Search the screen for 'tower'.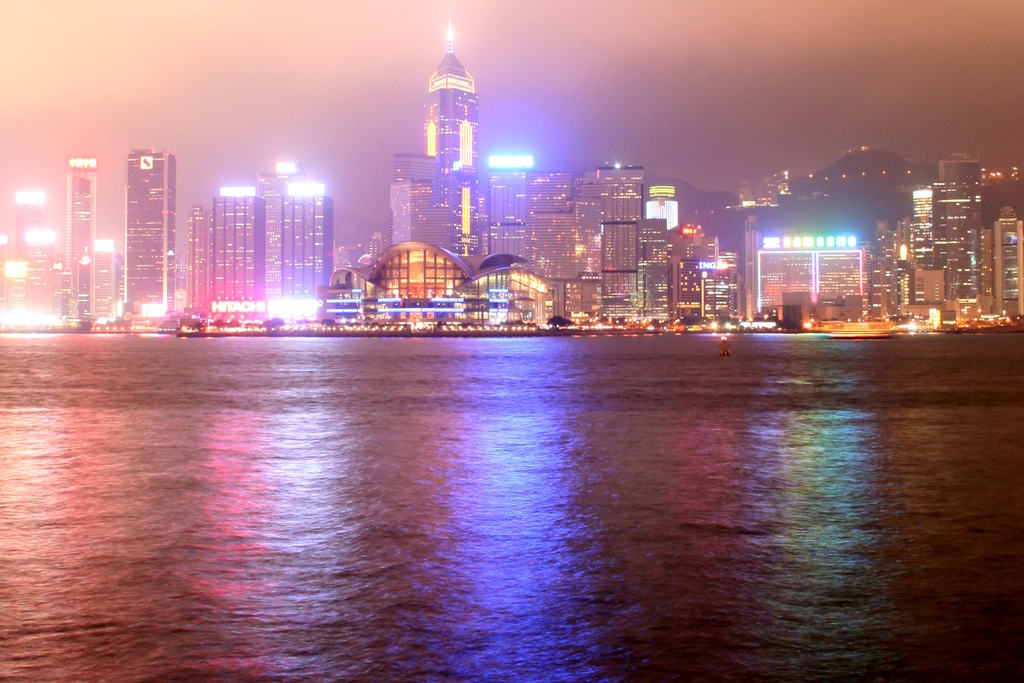
Found at 253 154 315 312.
